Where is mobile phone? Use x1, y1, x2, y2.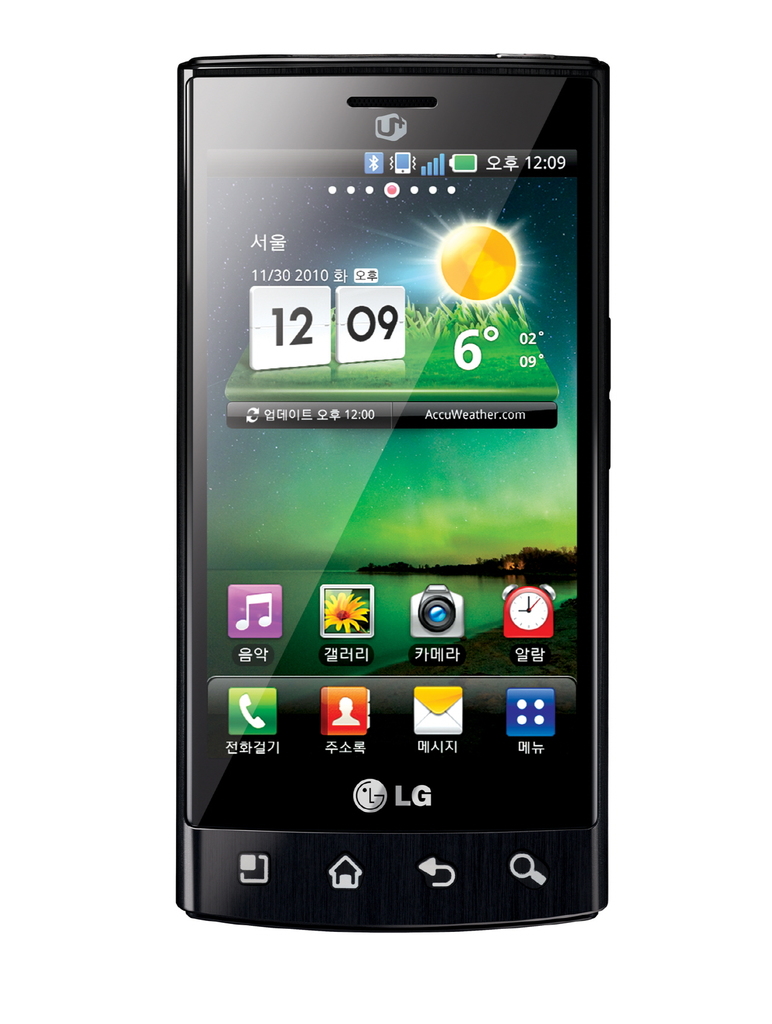
160, 12, 637, 941.
